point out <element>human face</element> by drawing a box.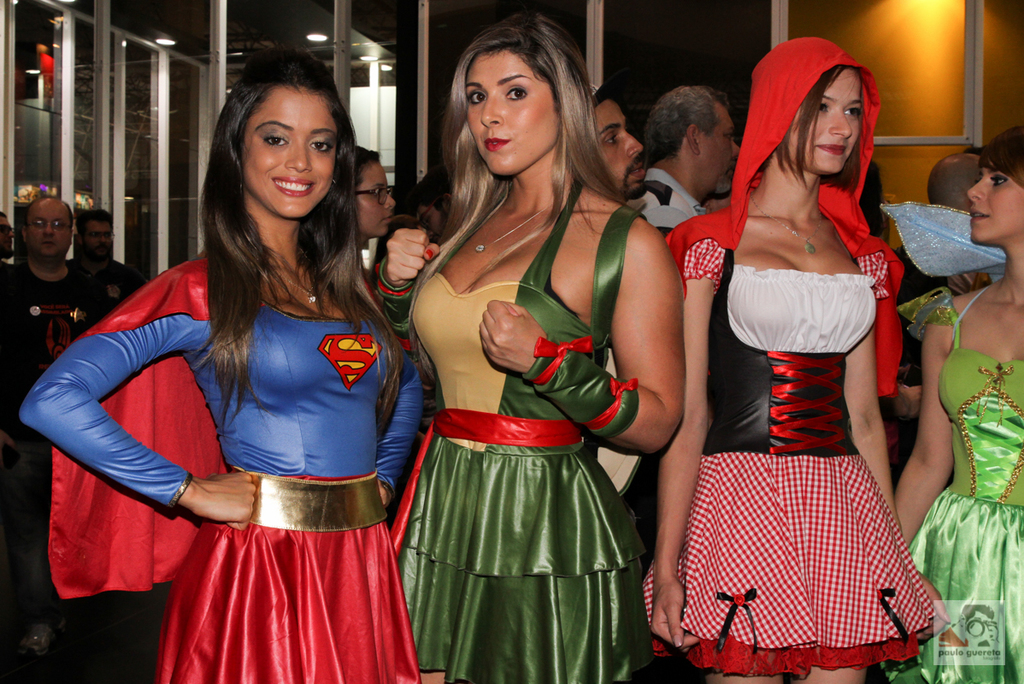
73:215:115:265.
